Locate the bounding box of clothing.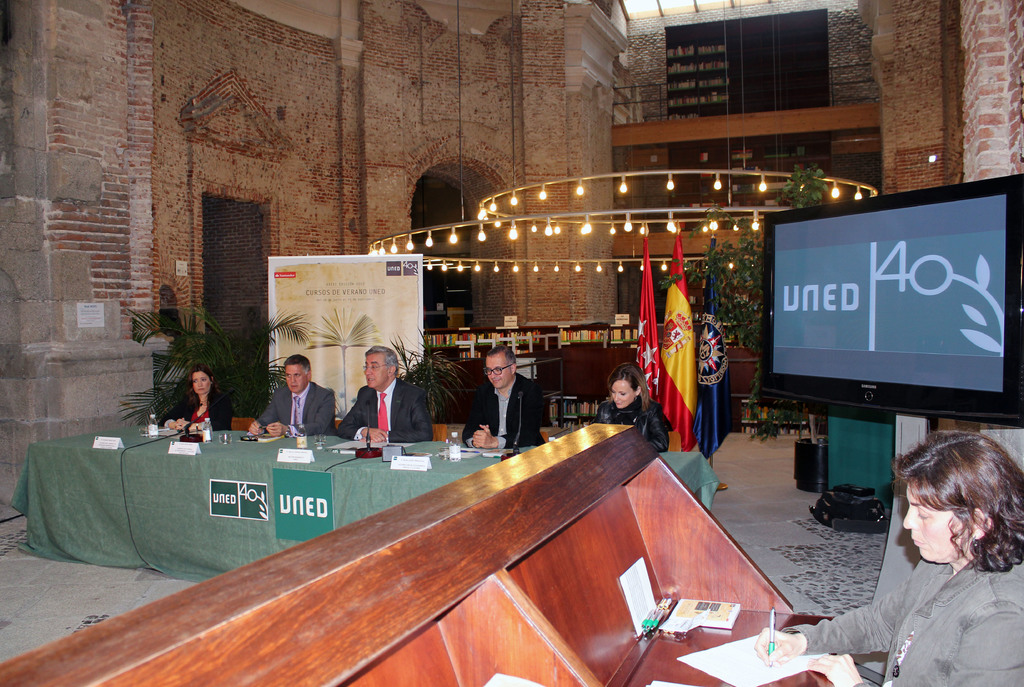
Bounding box: BBox(462, 375, 547, 451).
